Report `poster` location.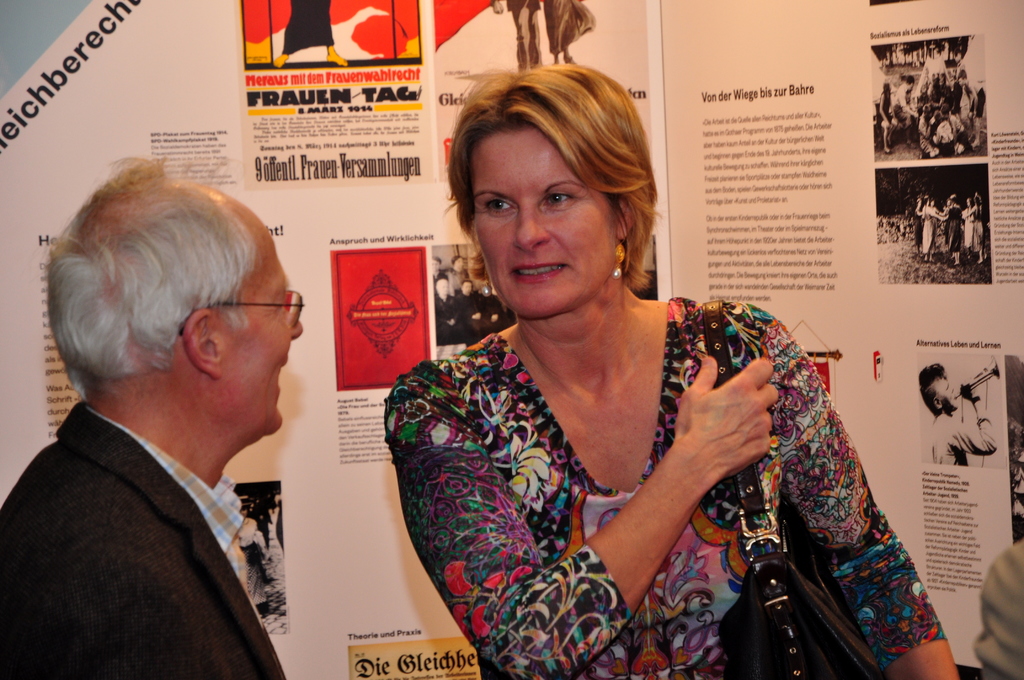
Report: left=0, top=0, right=650, bottom=679.
